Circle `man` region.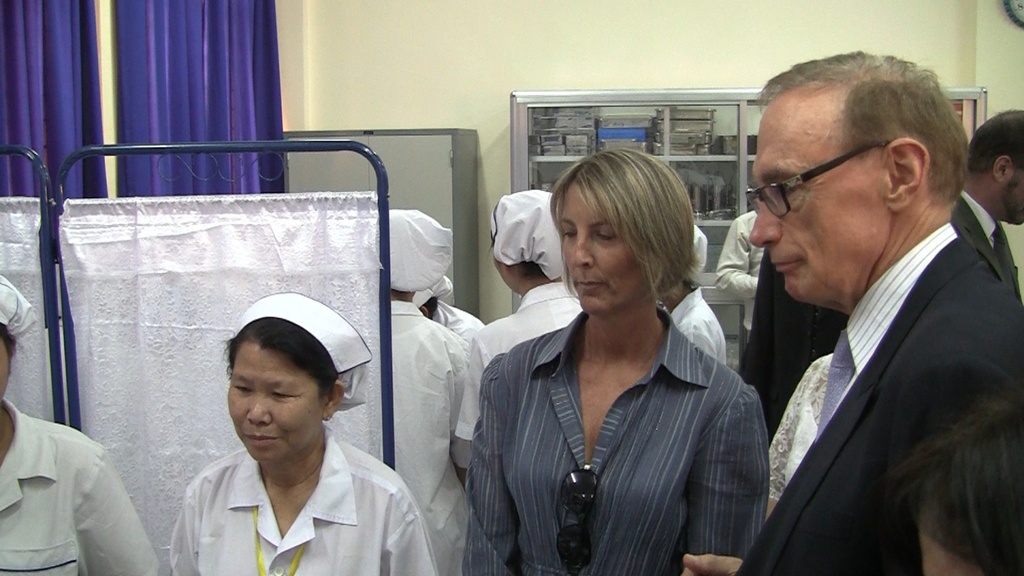
Region: crop(707, 56, 1023, 575).
